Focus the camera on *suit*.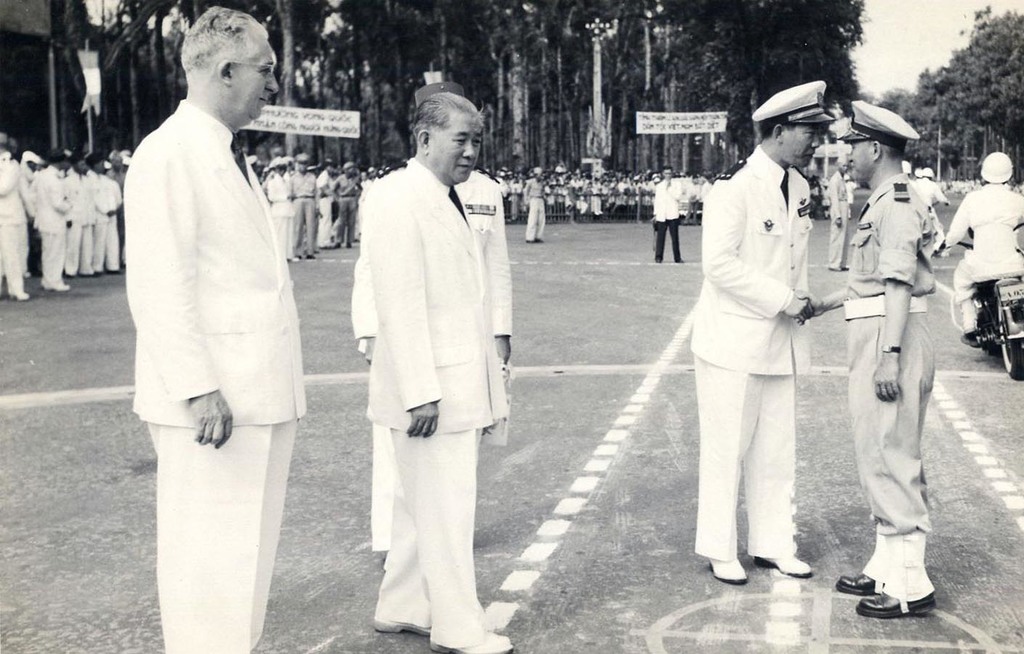
Focus region: [x1=283, y1=166, x2=294, y2=249].
